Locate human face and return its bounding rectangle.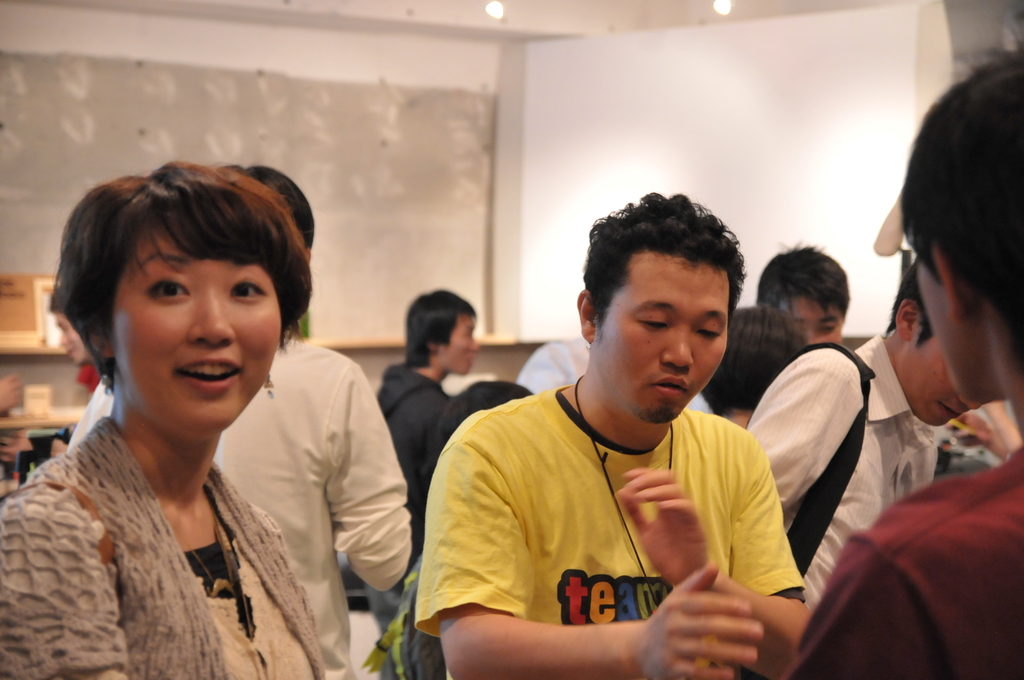
left=779, top=296, right=847, bottom=343.
